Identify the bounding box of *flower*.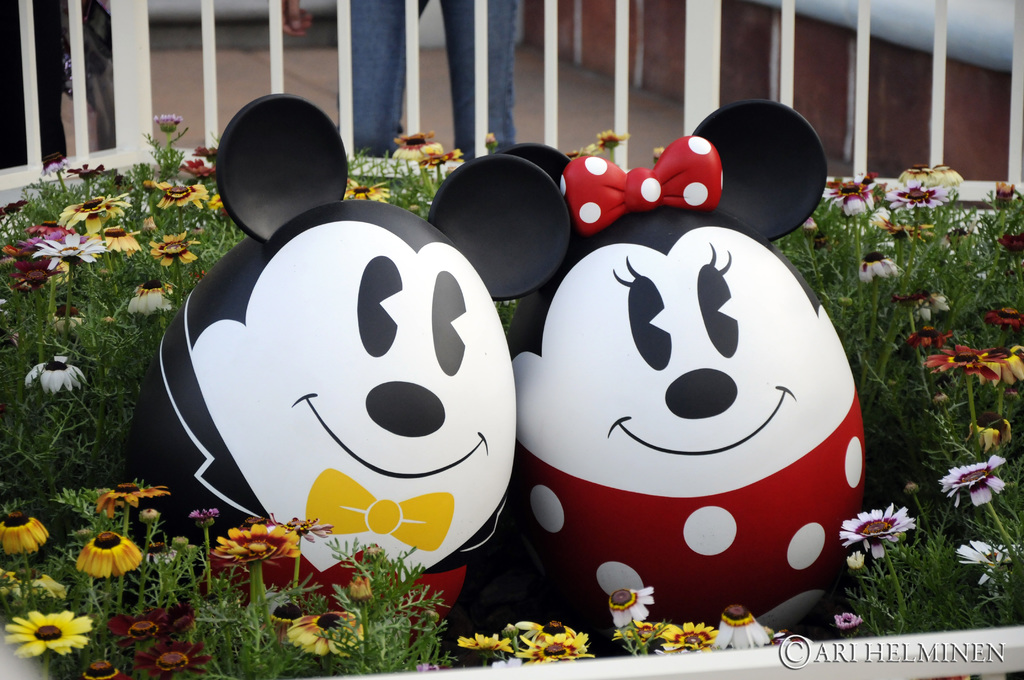
box(0, 569, 34, 604).
